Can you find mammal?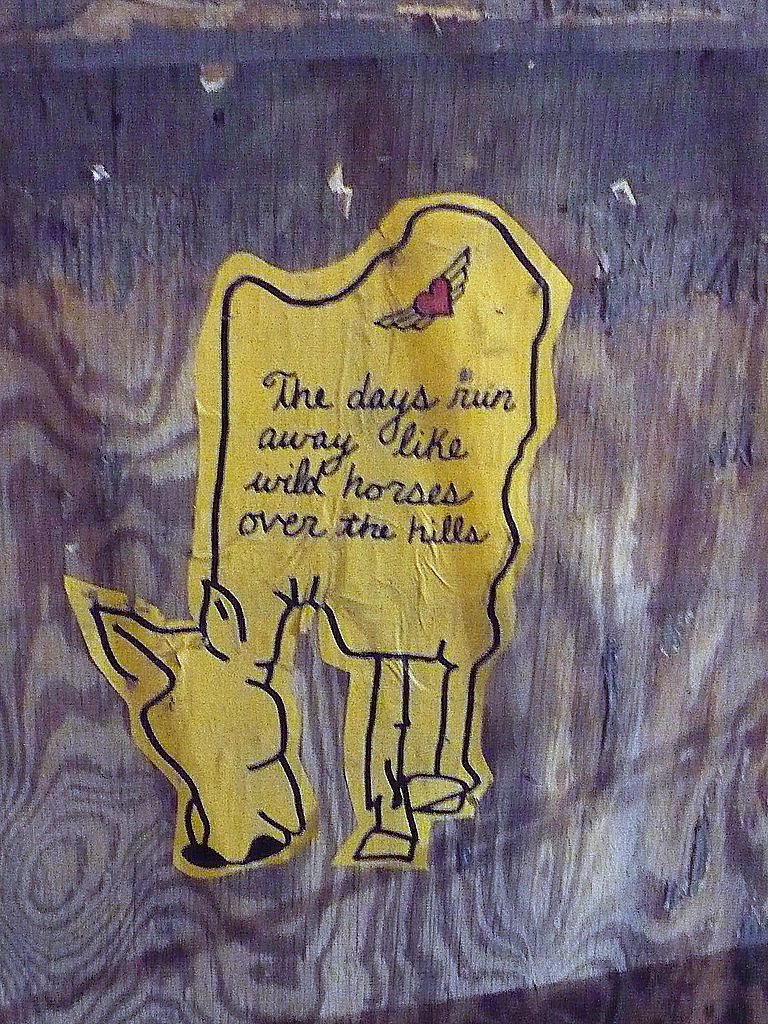
Yes, bounding box: Rect(159, 207, 516, 835).
